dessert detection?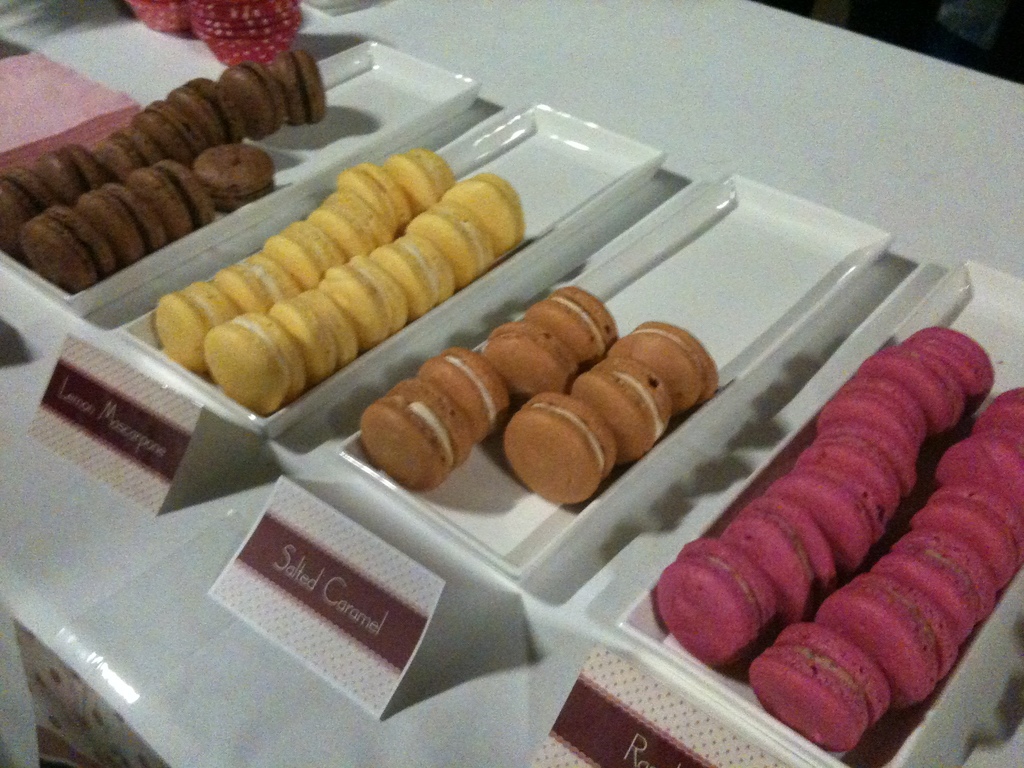
bbox=(655, 538, 798, 673)
